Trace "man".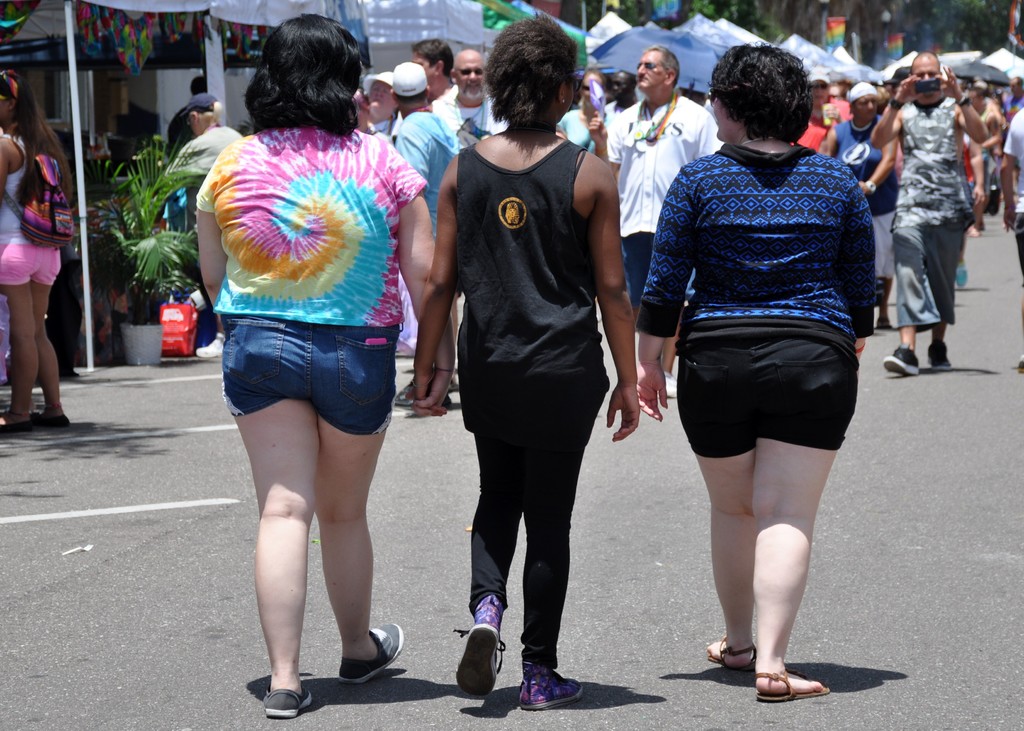
Traced to crop(602, 71, 638, 120).
